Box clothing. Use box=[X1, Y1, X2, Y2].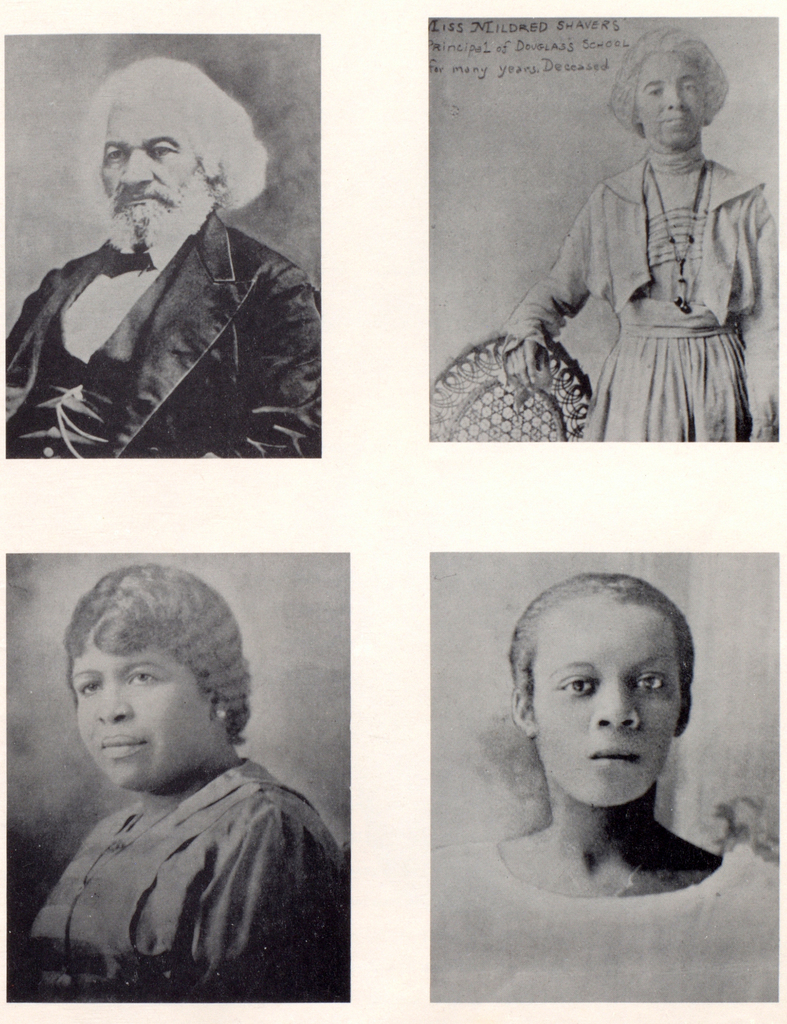
box=[503, 162, 779, 431].
